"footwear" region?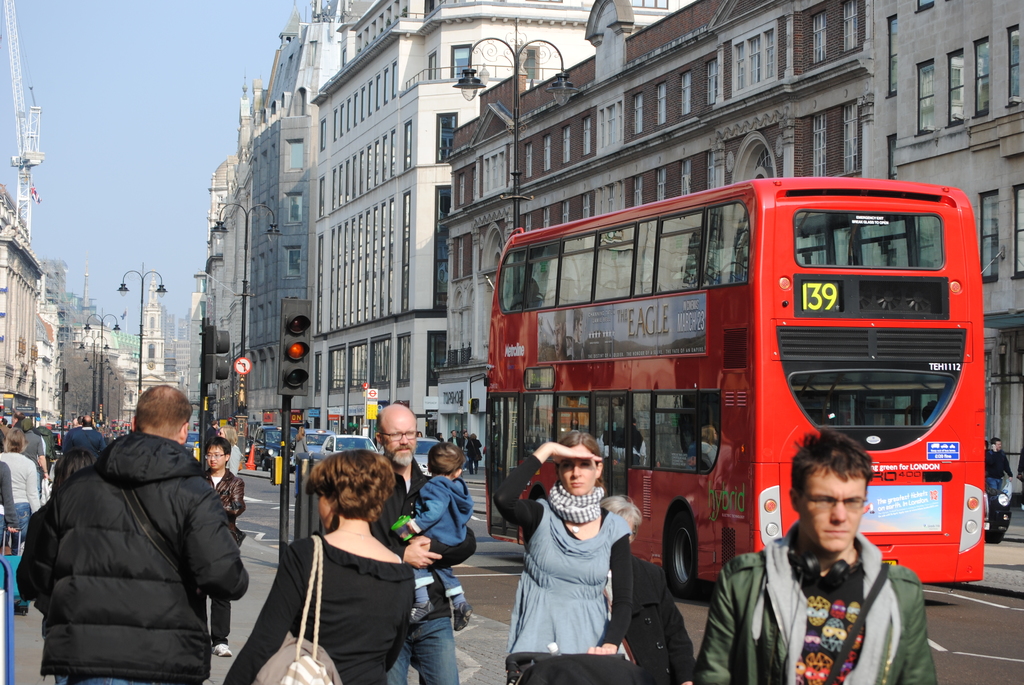
(410, 606, 434, 629)
